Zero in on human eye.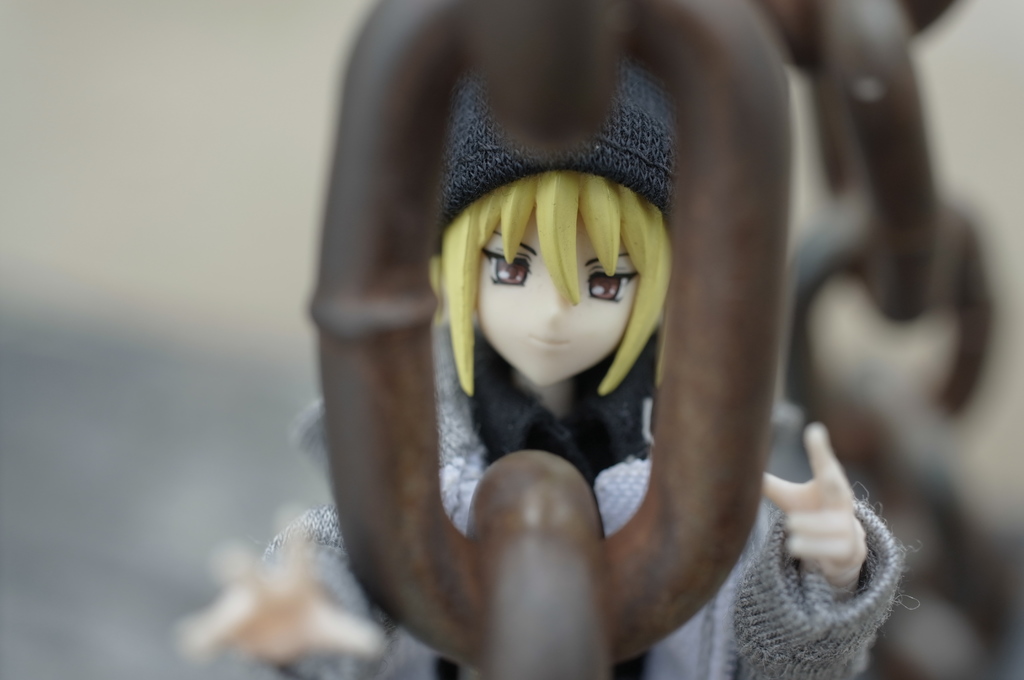
Zeroed in: (587,268,629,295).
